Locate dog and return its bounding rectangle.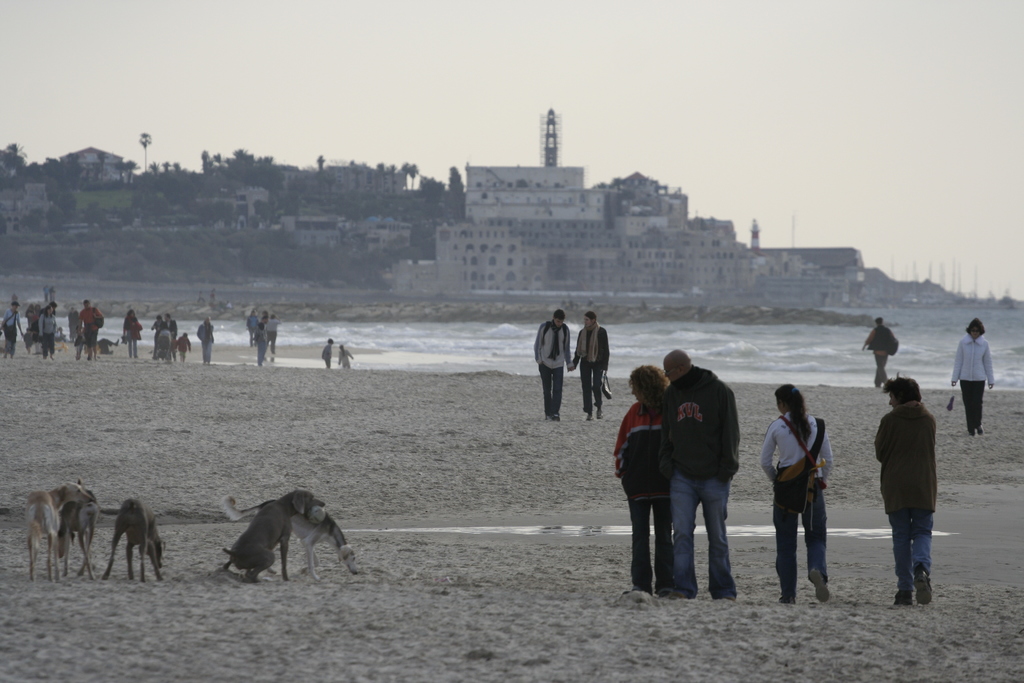
x1=58 y1=484 x2=99 y2=580.
